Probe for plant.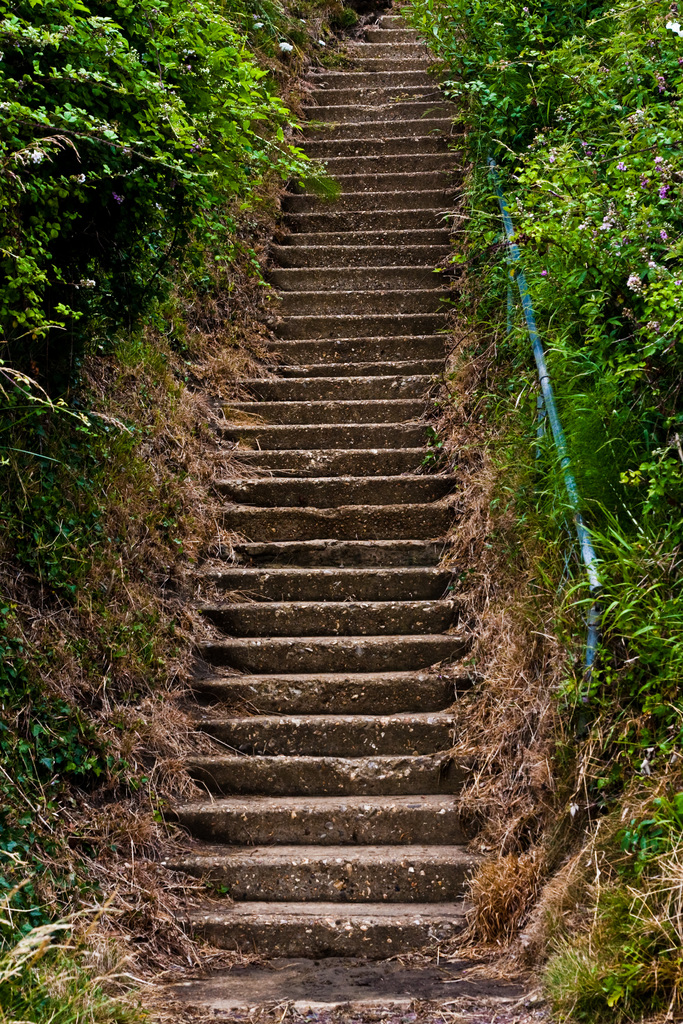
Probe result: x1=452, y1=837, x2=549, y2=954.
